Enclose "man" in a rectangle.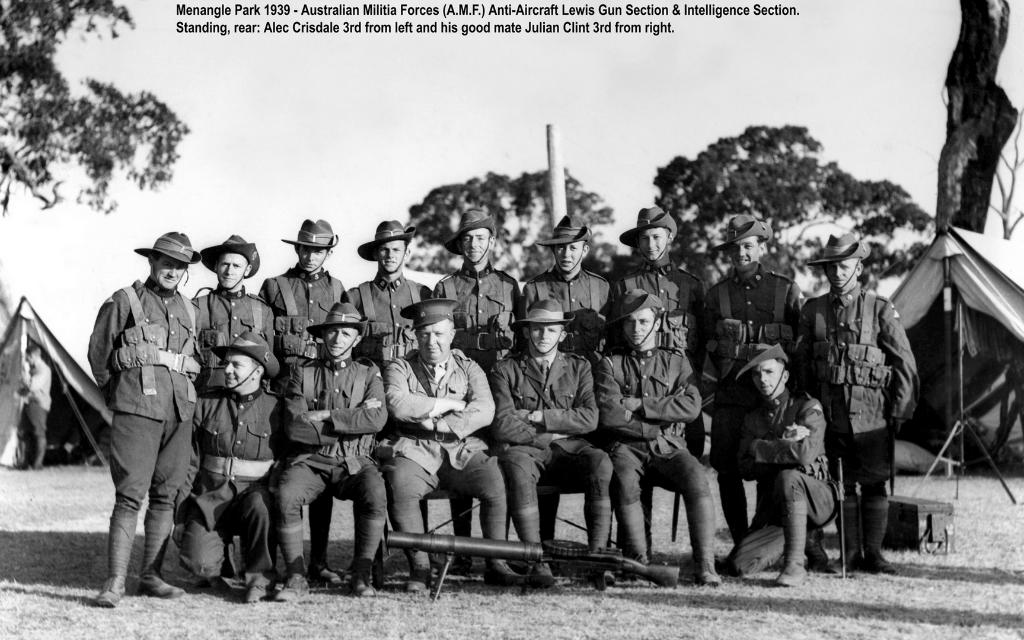
724/339/835/585.
